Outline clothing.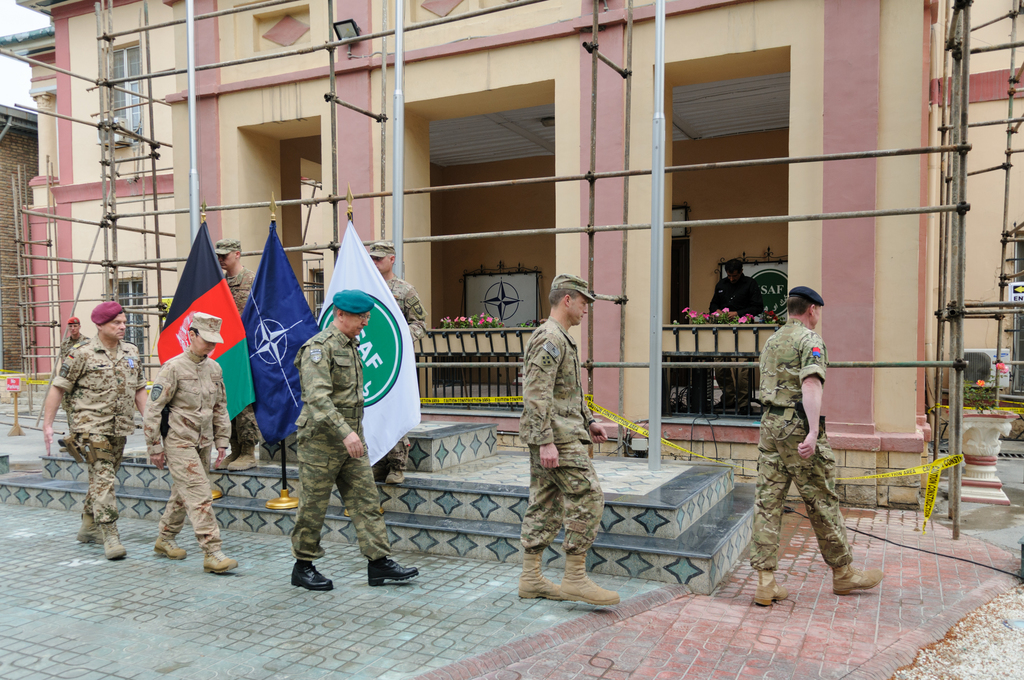
Outline: [755,289,860,583].
